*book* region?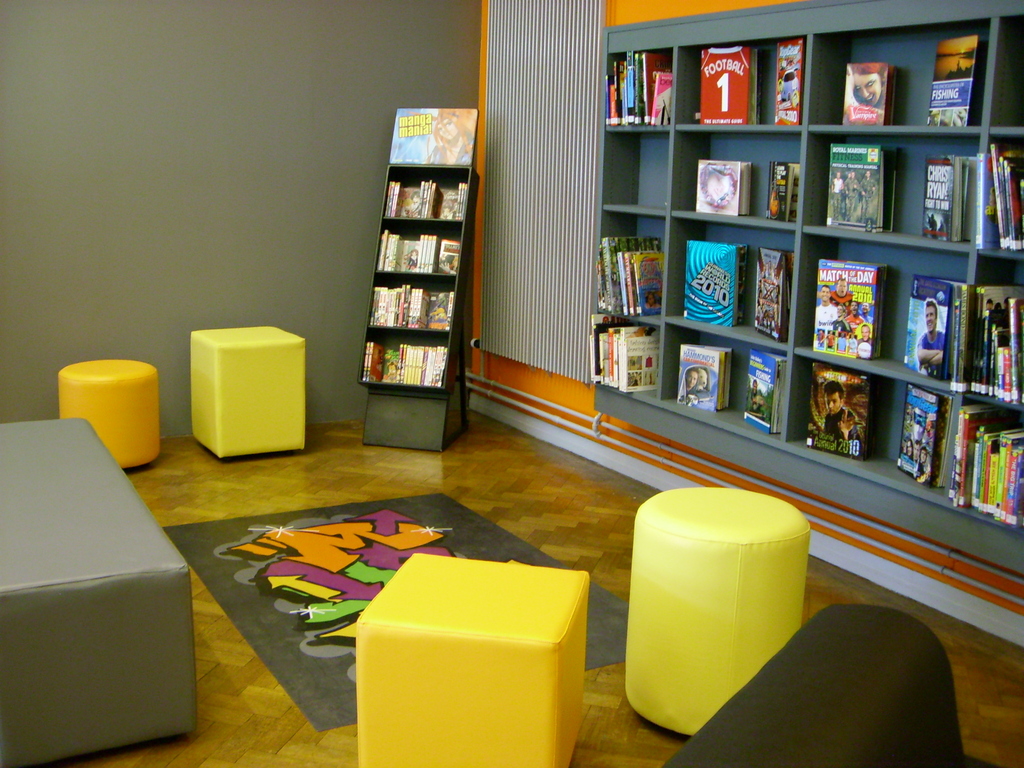
[933,30,980,127]
